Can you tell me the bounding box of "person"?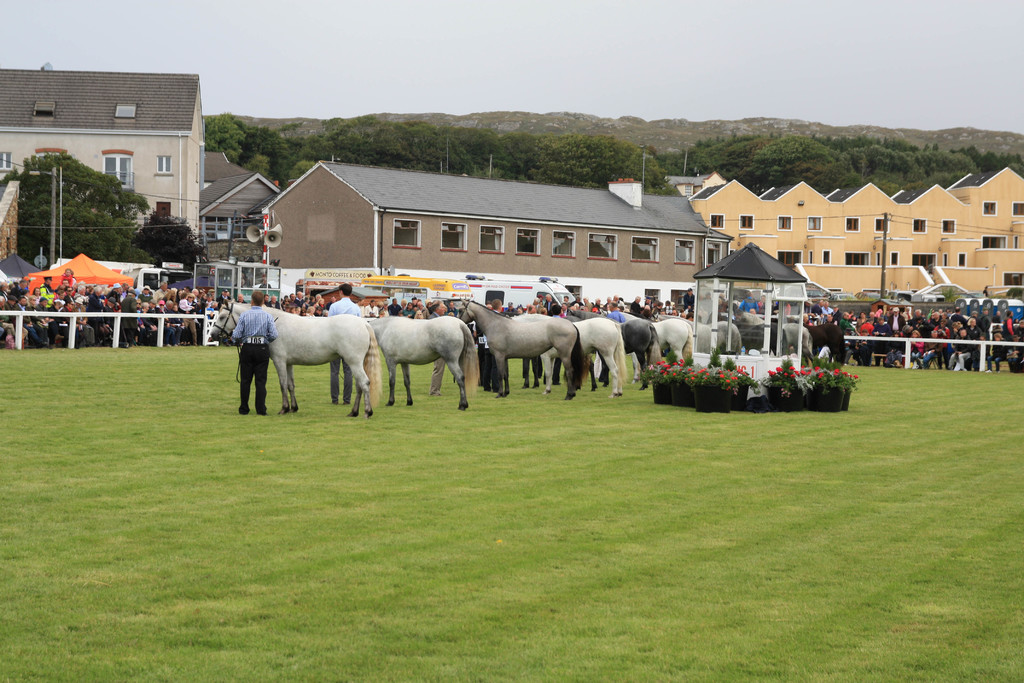
474, 304, 489, 391.
